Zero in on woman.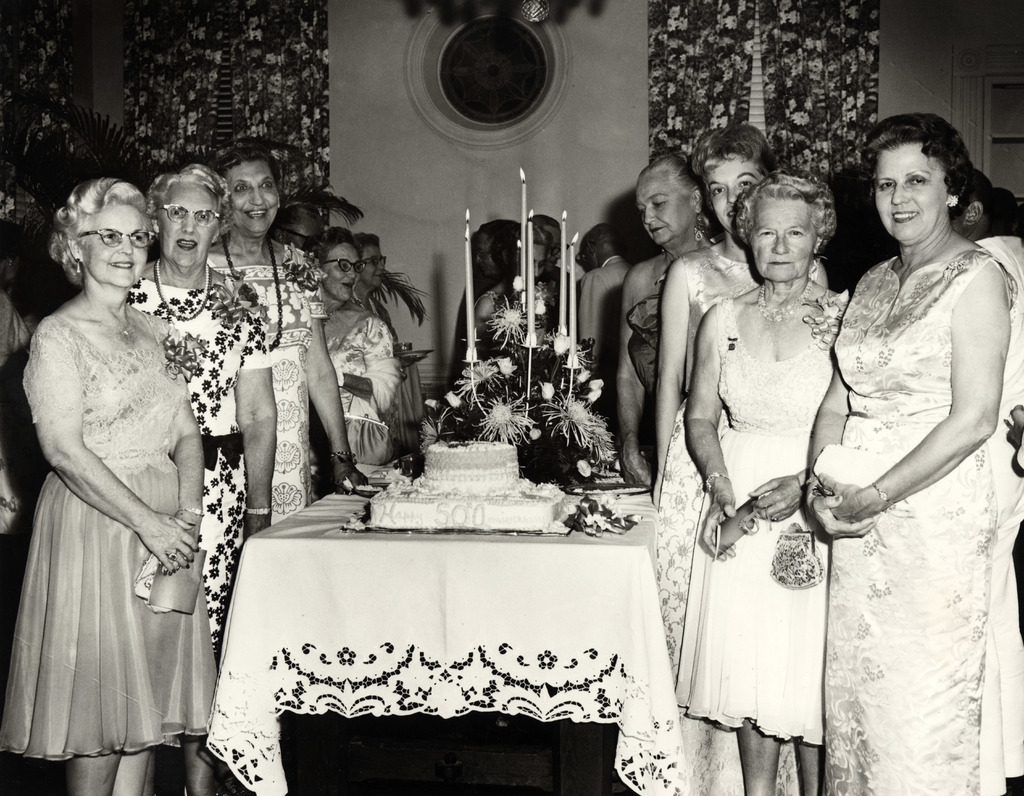
Zeroed in: bbox=(633, 120, 814, 795).
